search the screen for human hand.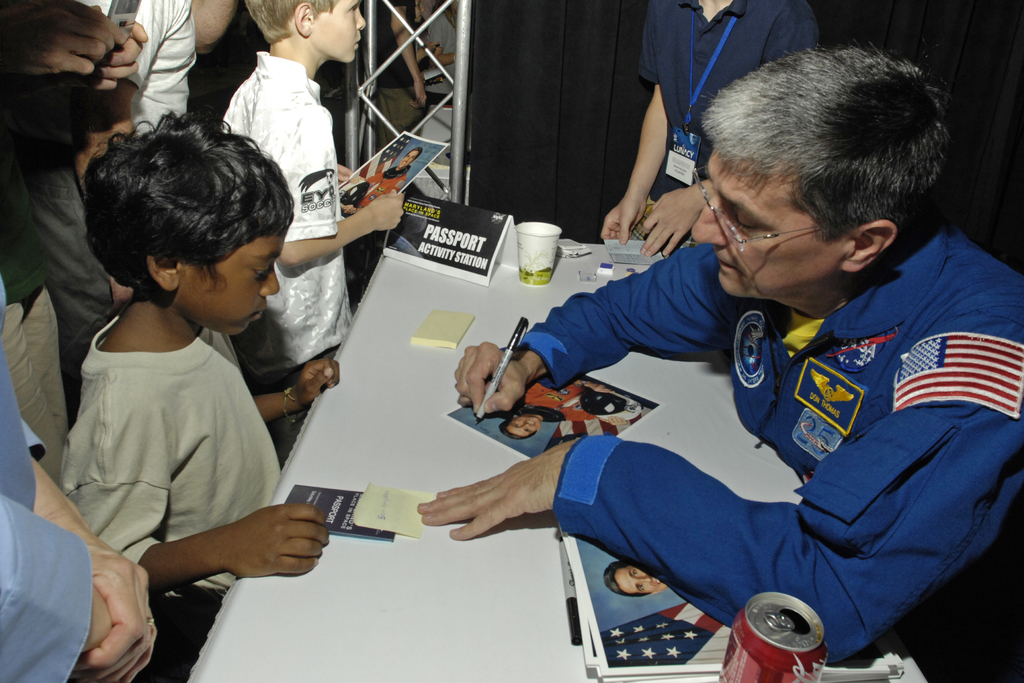
Found at (x1=454, y1=339, x2=537, y2=418).
